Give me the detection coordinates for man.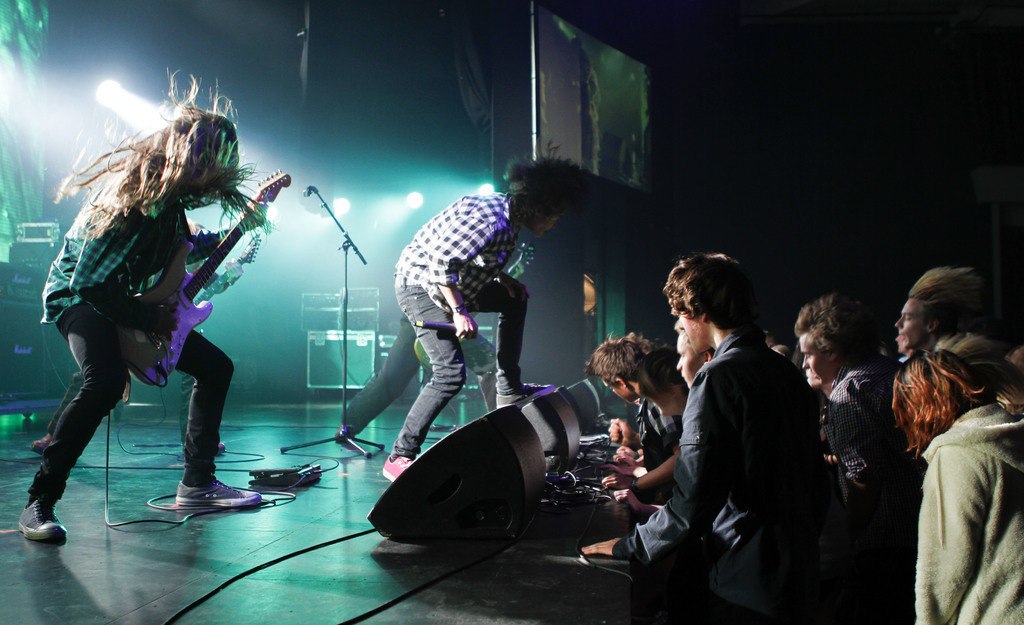
<bbox>892, 262, 996, 358</bbox>.
